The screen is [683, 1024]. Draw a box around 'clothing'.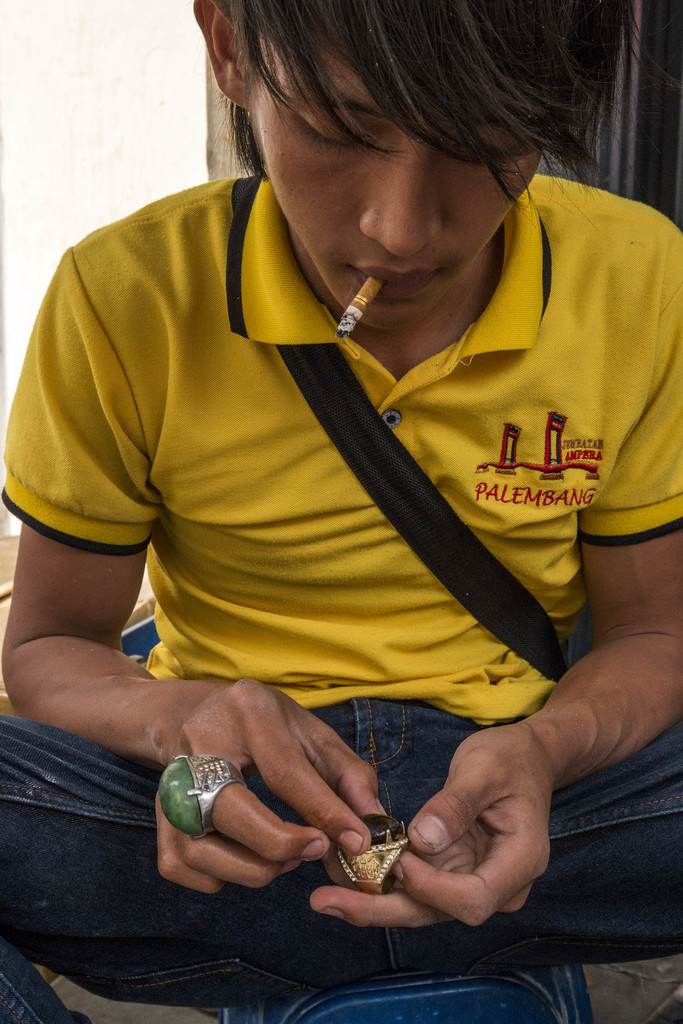
region(0, 166, 682, 1023).
